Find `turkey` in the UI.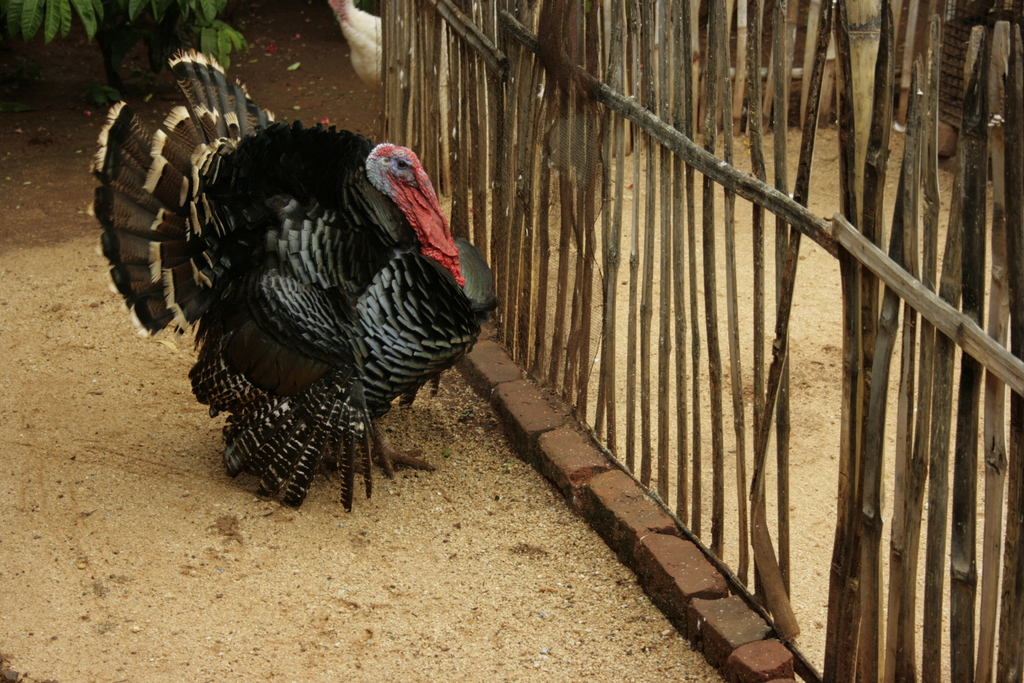
UI element at (86,44,501,518).
